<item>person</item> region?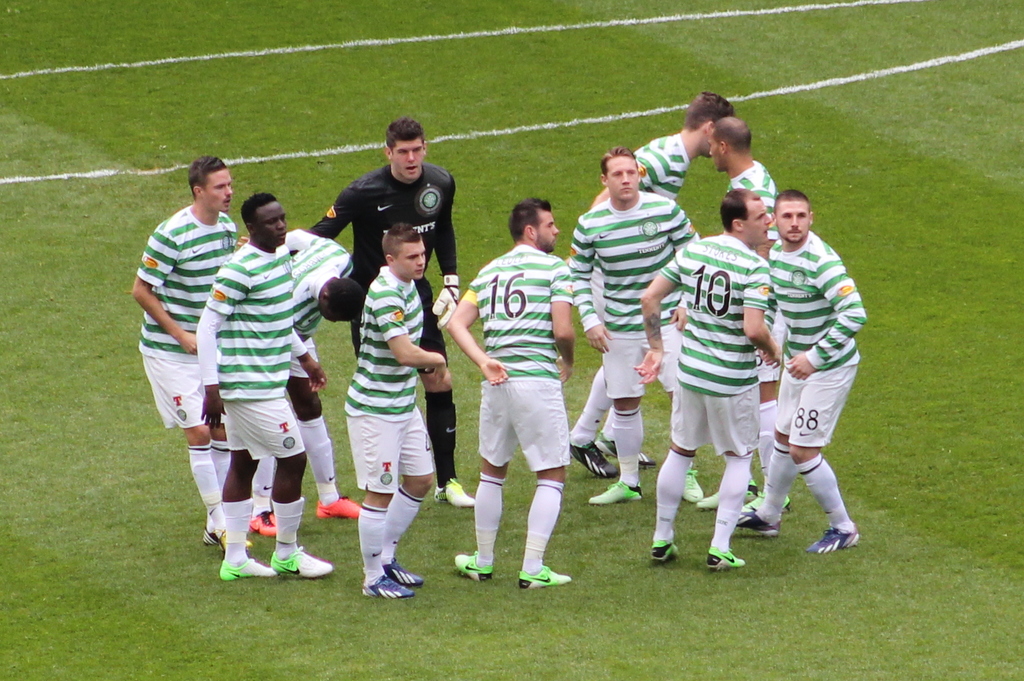
[x1=633, y1=183, x2=780, y2=573]
